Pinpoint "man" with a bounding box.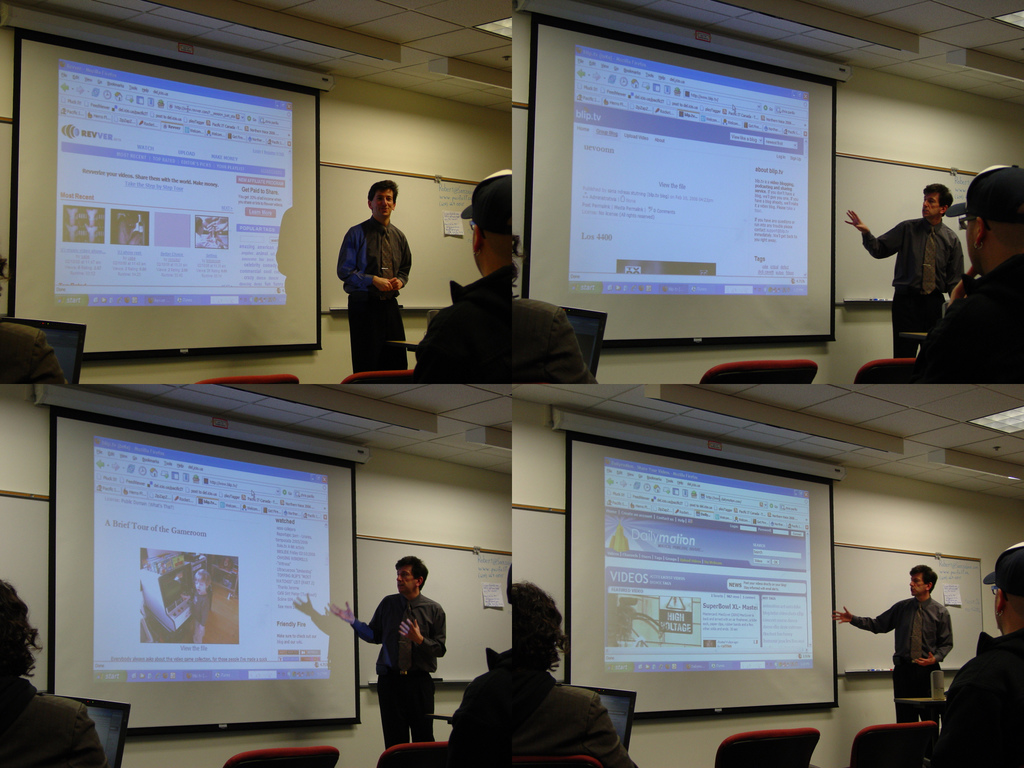
box=[924, 540, 1023, 767].
